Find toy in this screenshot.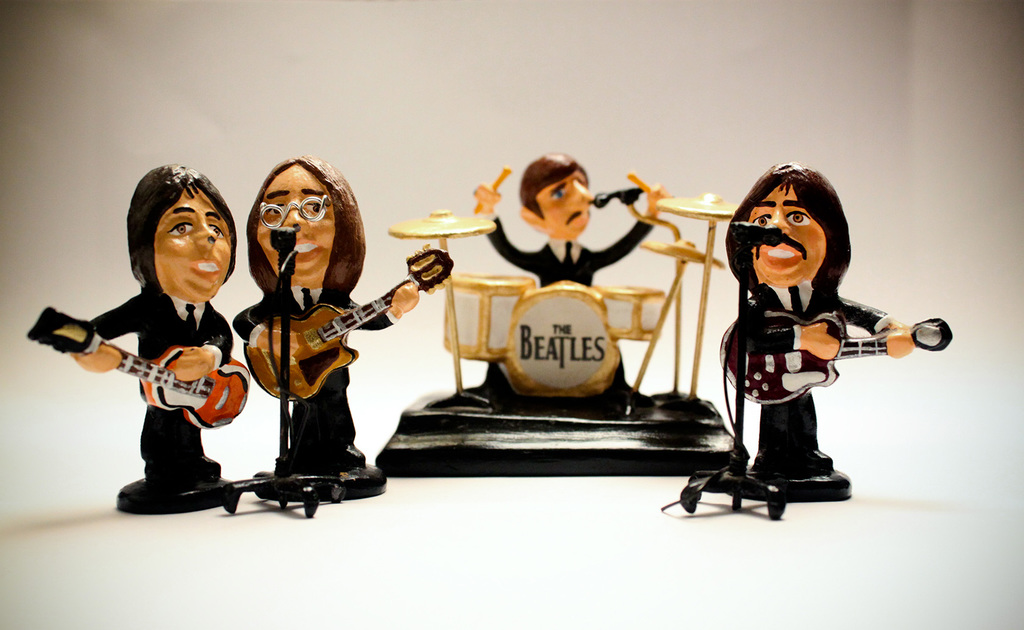
The bounding box for toy is x1=74 y1=165 x2=230 y2=508.
